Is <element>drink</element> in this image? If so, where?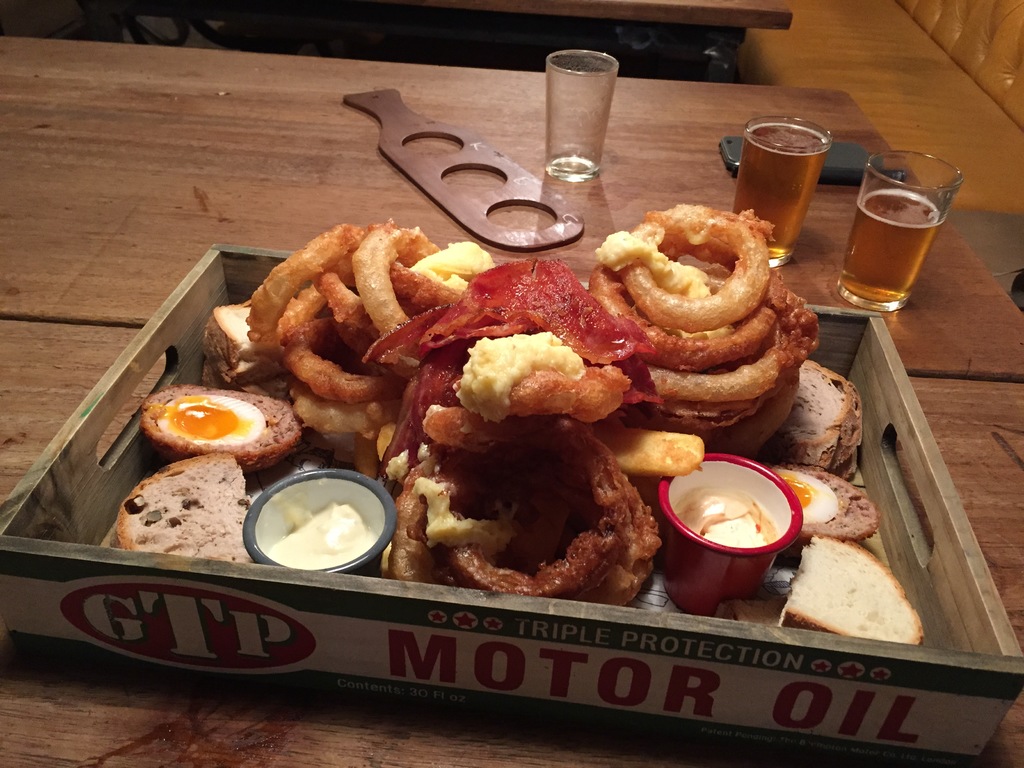
Yes, at 731, 119, 828, 258.
